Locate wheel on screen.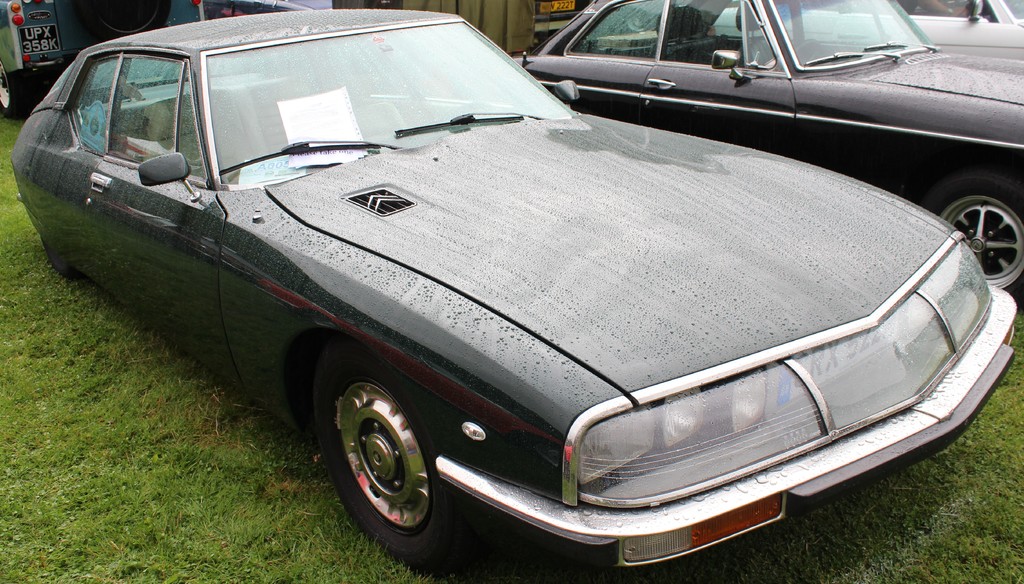
On screen at BBox(0, 60, 32, 121).
